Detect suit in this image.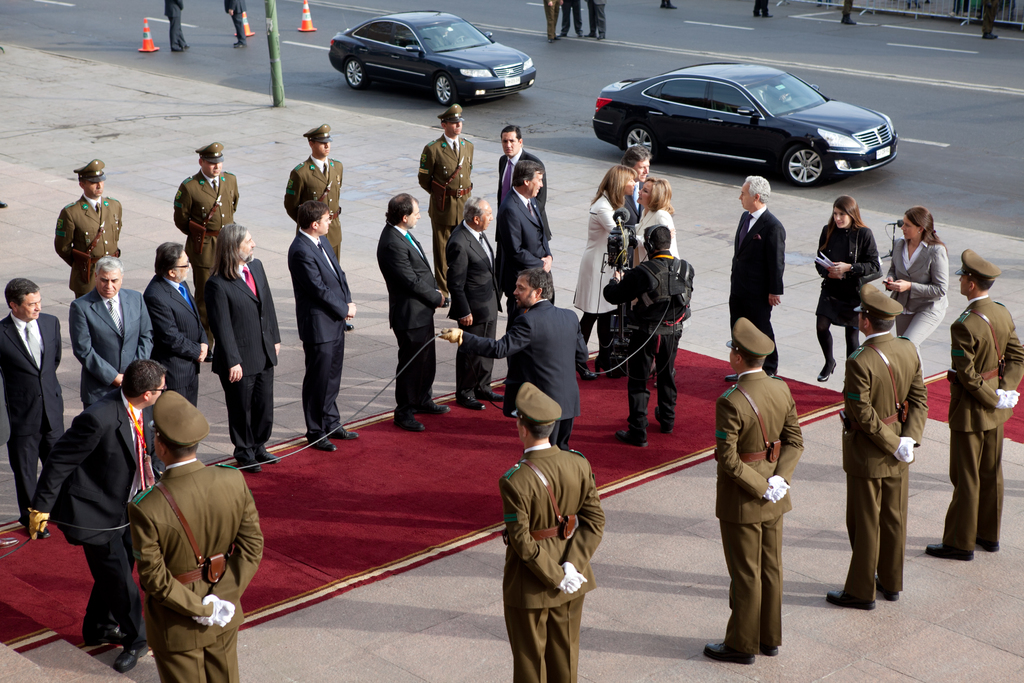
Detection: (x1=284, y1=230, x2=356, y2=436).
